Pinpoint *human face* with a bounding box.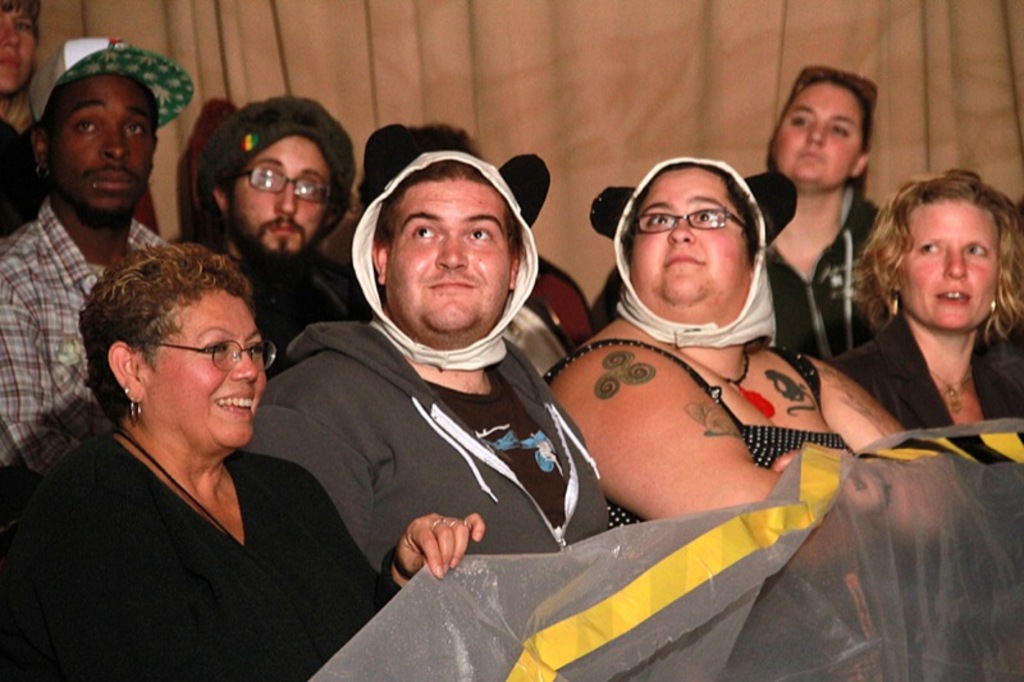
[x1=896, y1=196, x2=1001, y2=330].
